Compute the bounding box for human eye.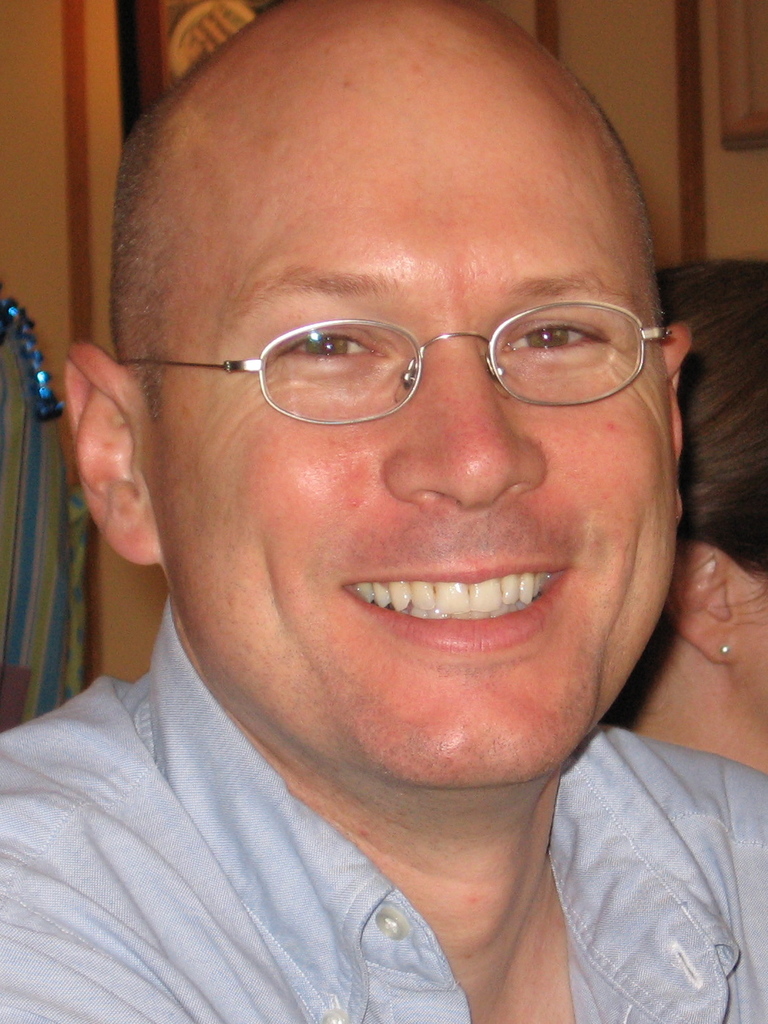
(501, 319, 611, 354).
